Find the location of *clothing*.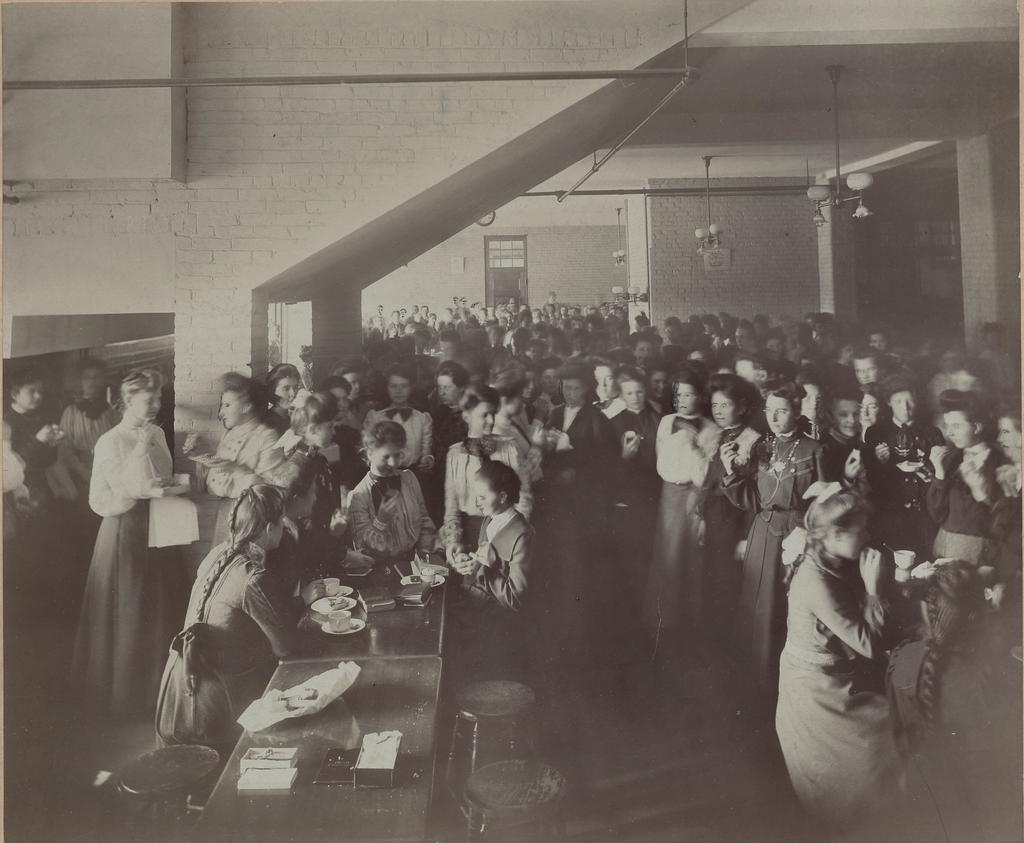
Location: [266,516,305,607].
